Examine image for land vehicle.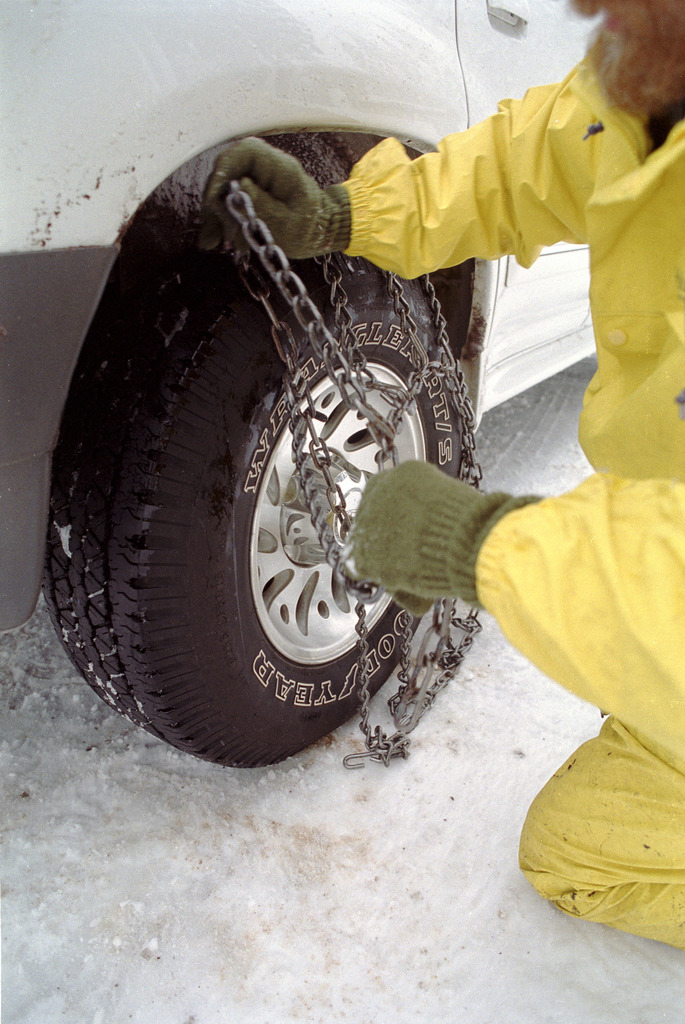
Examination result: l=0, t=0, r=603, b=767.
